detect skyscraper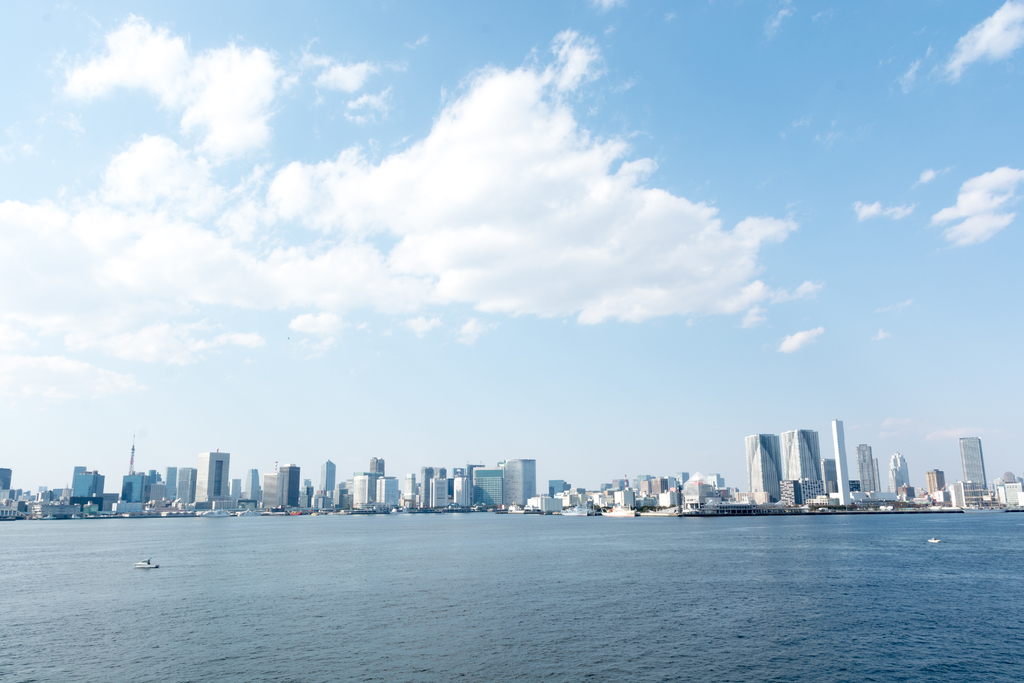
[653, 476, 664, 497]
